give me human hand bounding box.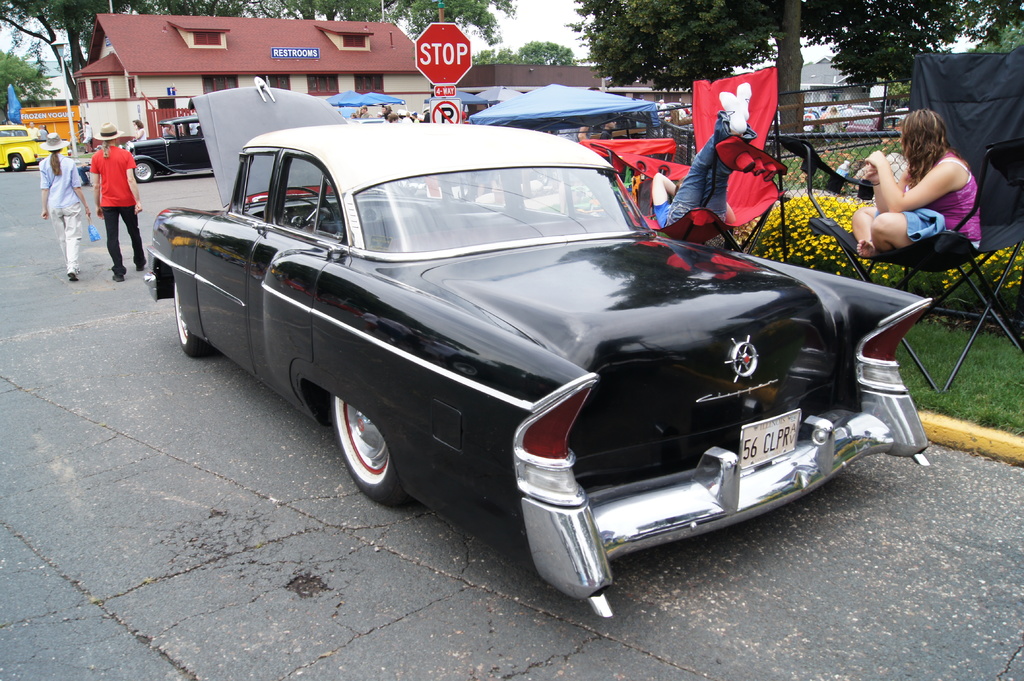
133:204:143:216.
